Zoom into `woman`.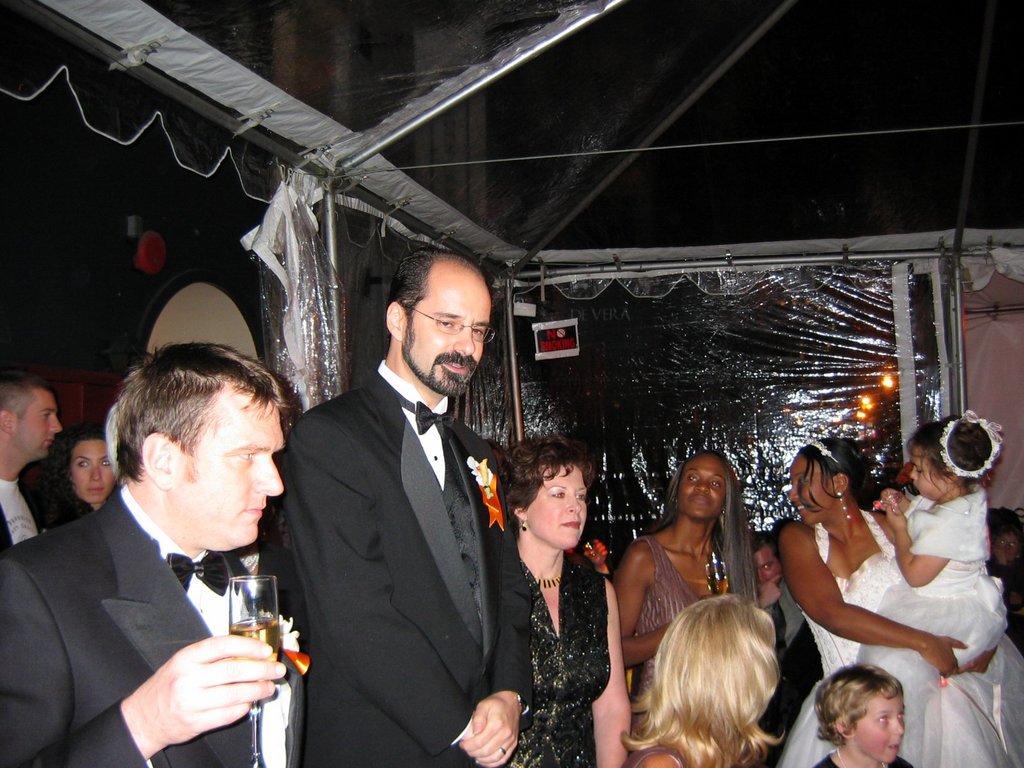
Zoom target: 607,451,758,740.
